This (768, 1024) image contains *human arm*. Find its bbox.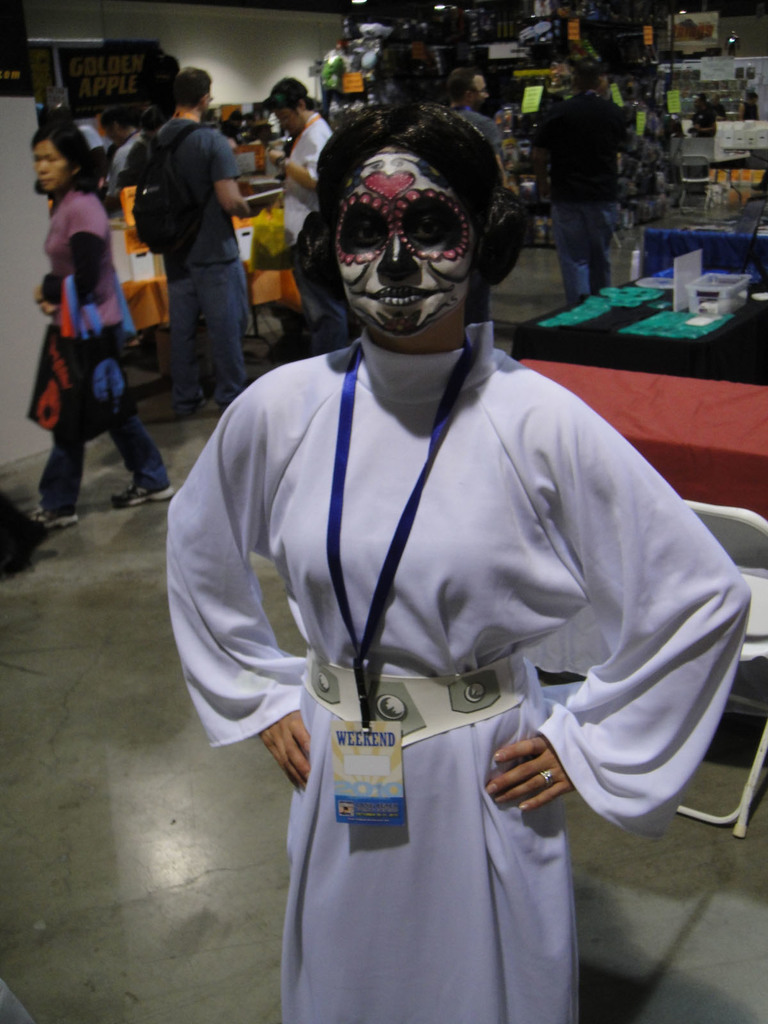
detection(213, 143, 248, 220).
